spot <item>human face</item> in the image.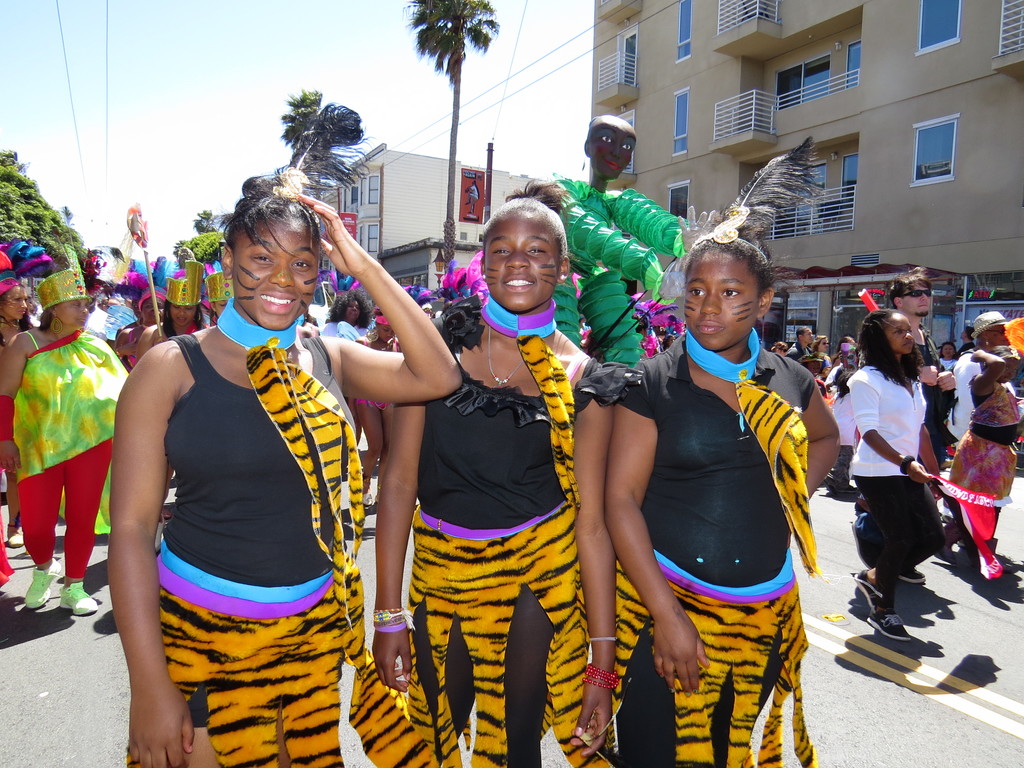
<item>human face</item> found at 904,283,932,317.
